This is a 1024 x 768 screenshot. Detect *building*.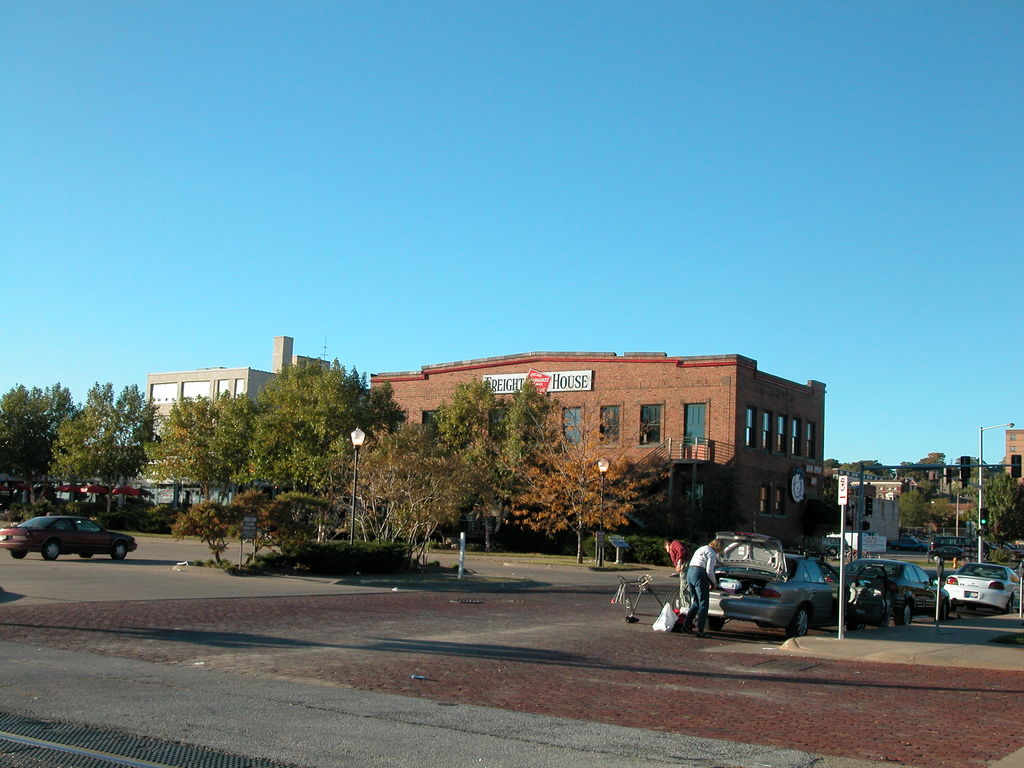
[left=368, top=346, right=831, bottom=550].
